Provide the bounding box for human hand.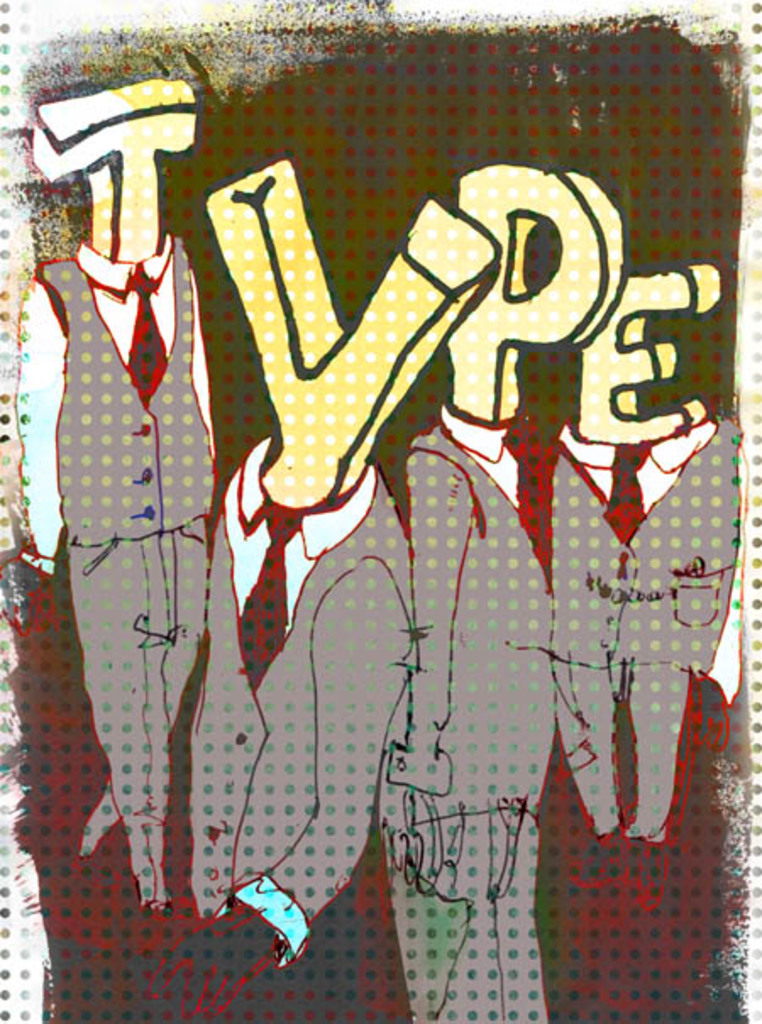
locate(135, 897, 291, 1022).
